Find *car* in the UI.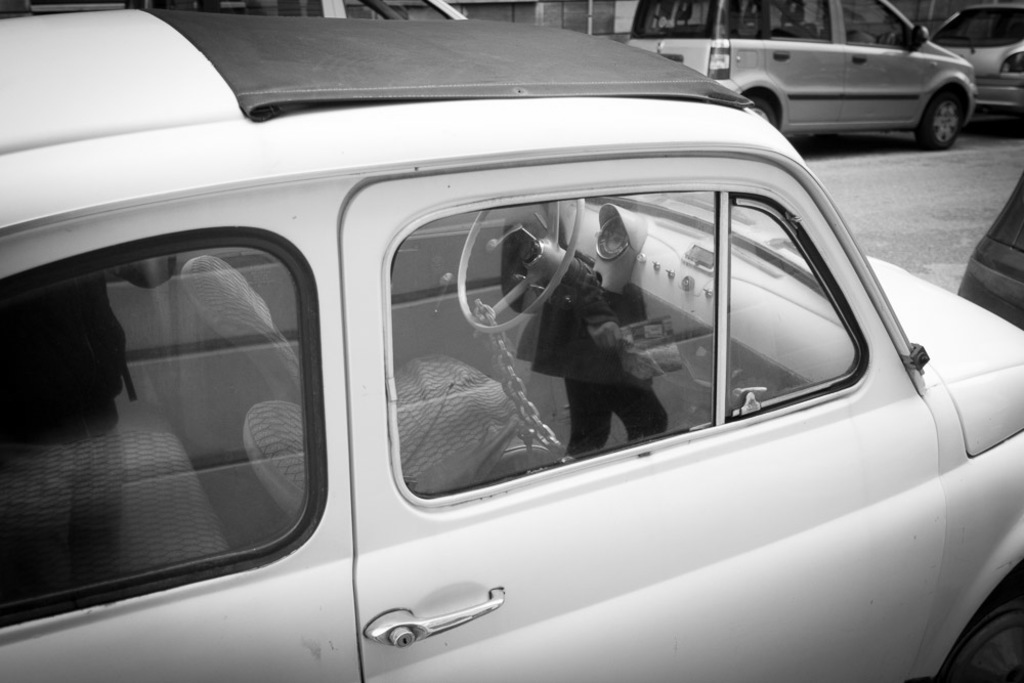
UI element at crop(956, 176, 1023, 327).
